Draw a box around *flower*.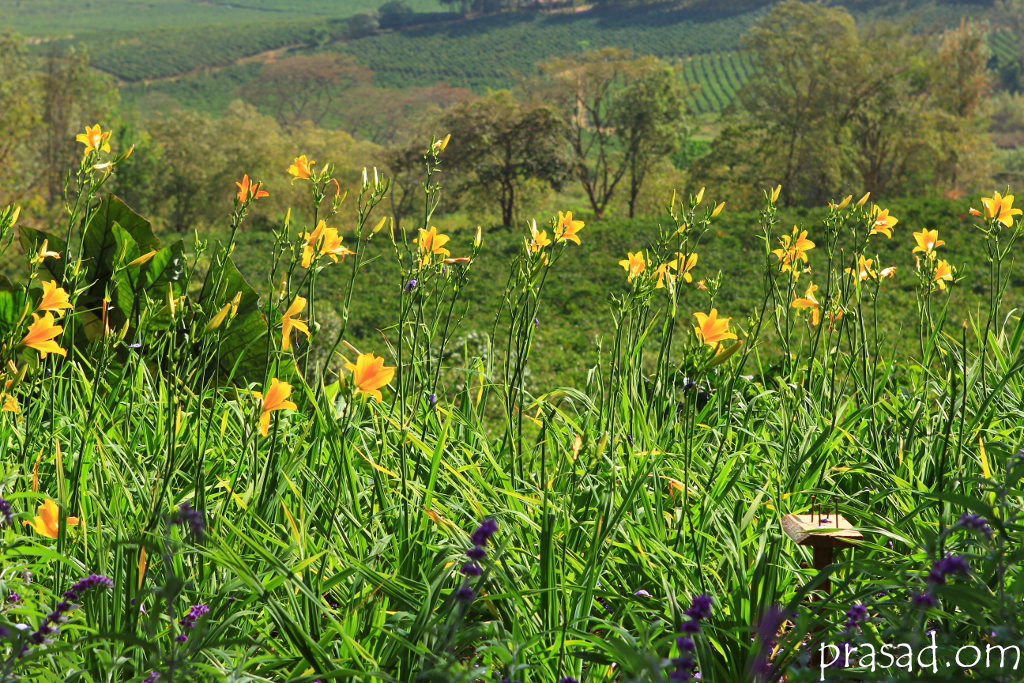
locate(15, 311, 67, 360).
